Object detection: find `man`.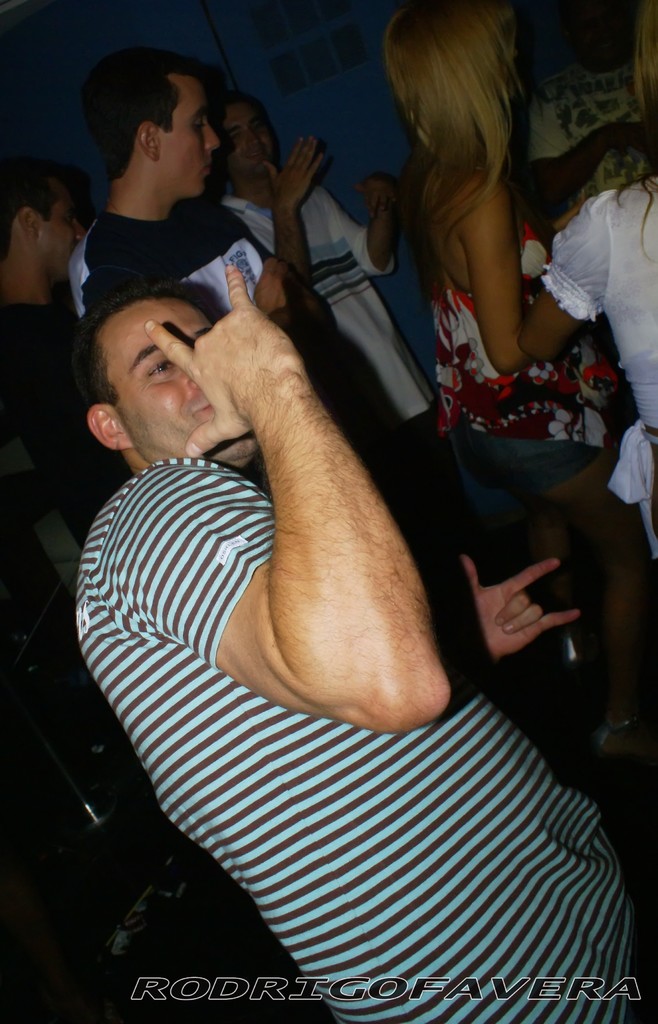
x1=0, y1=171, x2=107, y2=534.
